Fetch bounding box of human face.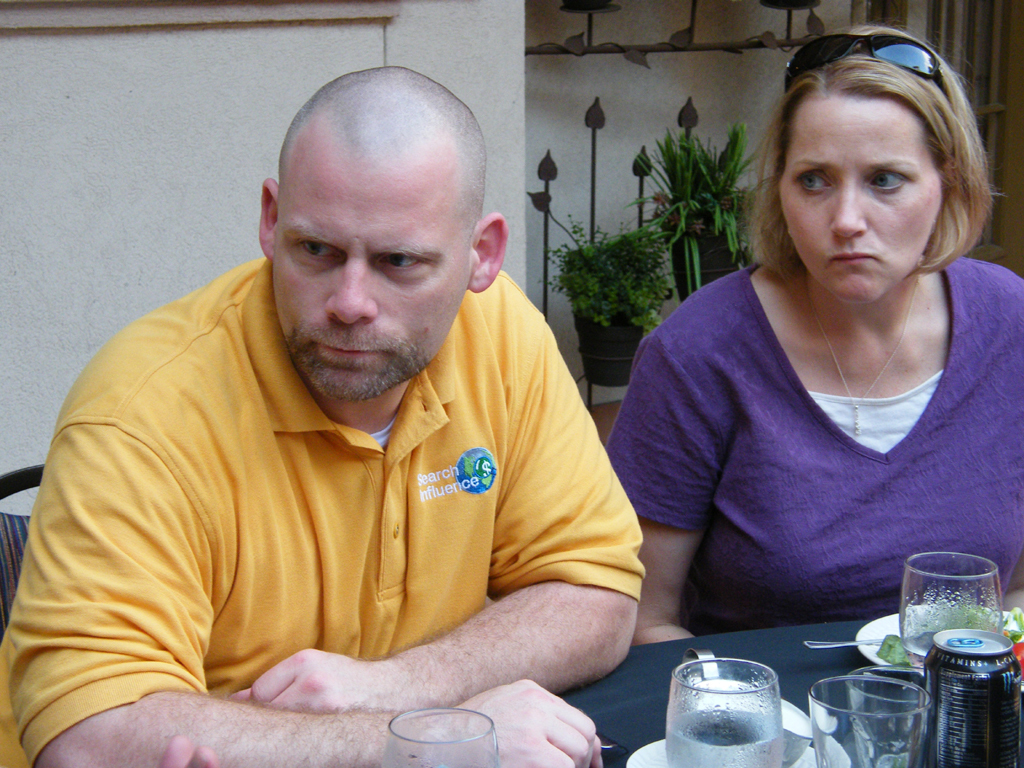
Bbox: [271, 164, 472, 397].
